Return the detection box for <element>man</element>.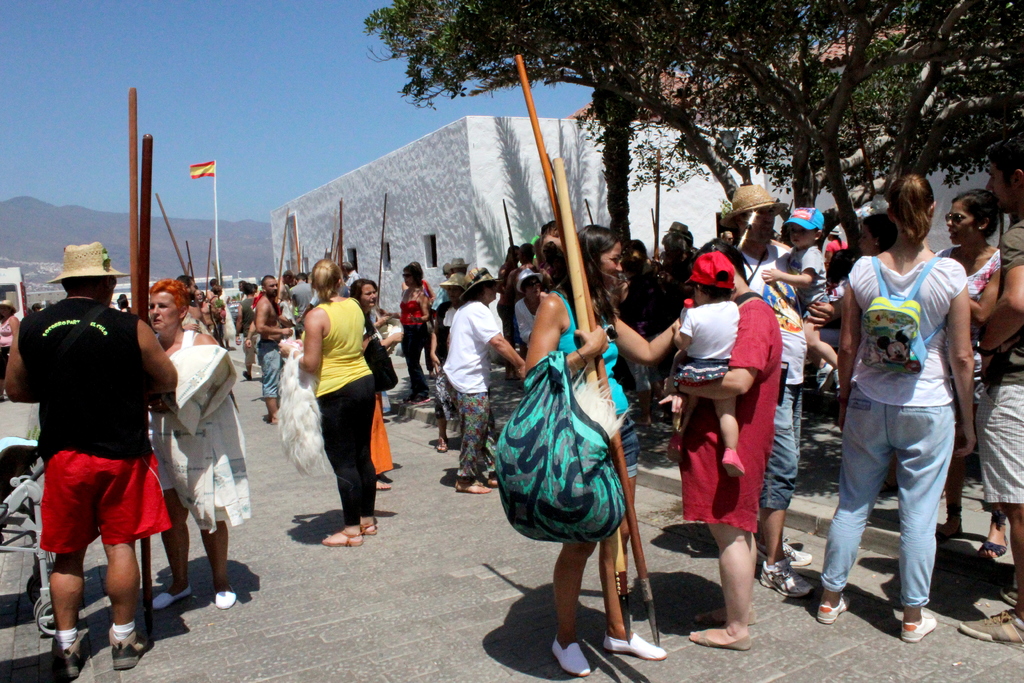
<bbox>719, 180, 837, 600</bbox>.
